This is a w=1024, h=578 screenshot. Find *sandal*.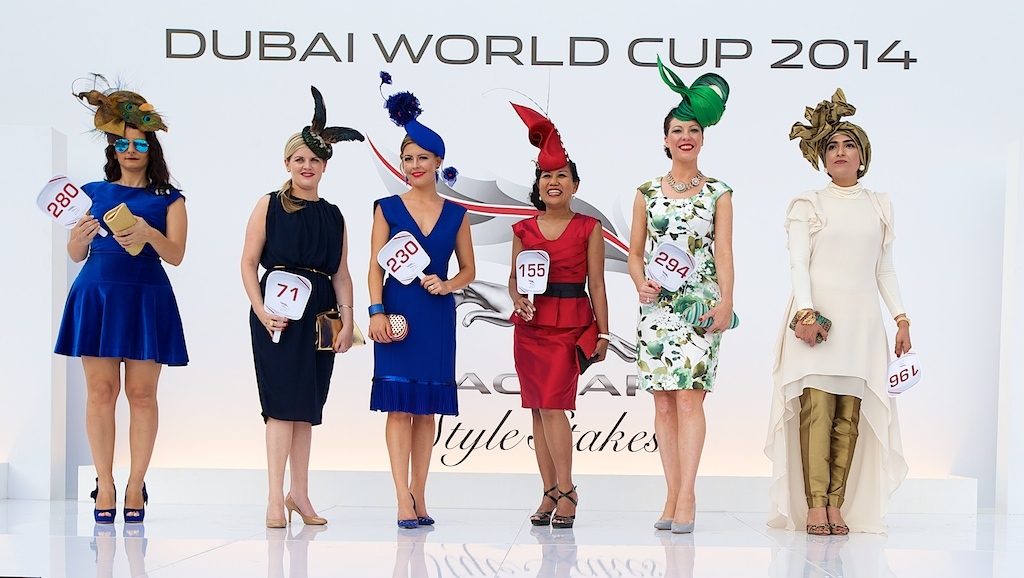
Bounding box: 262/501/286/528.
